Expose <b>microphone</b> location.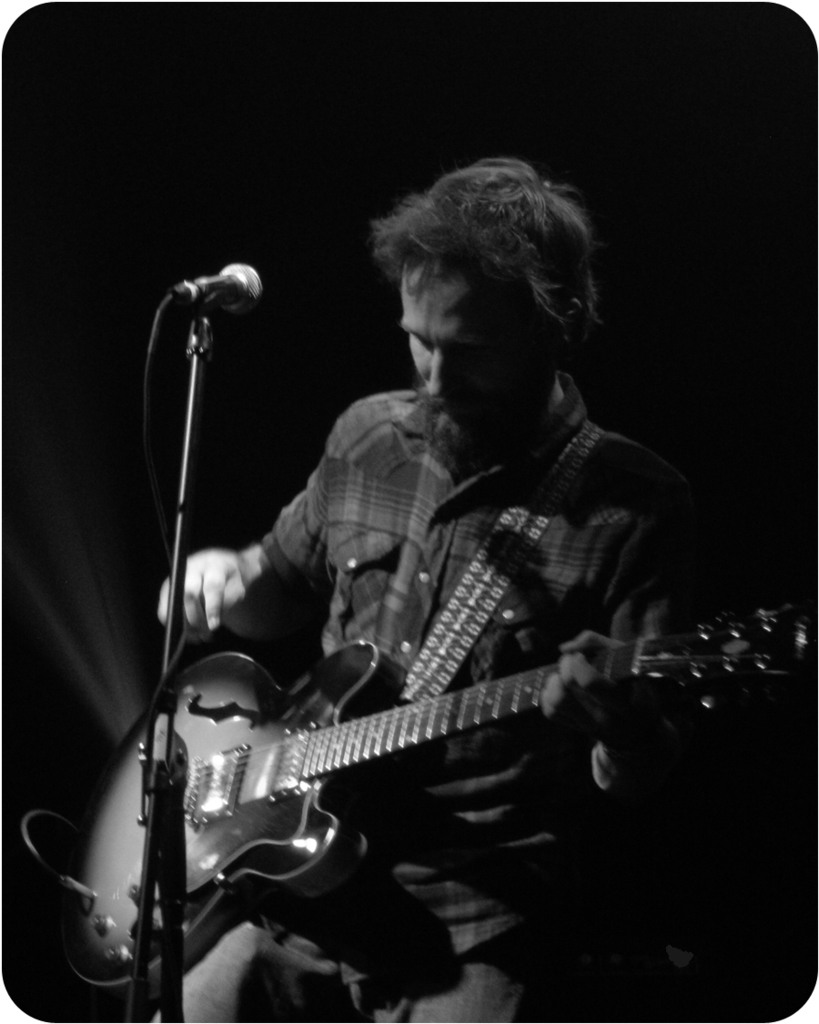
Exposed at x1=126, y1=267, x2=266, y2=592.
